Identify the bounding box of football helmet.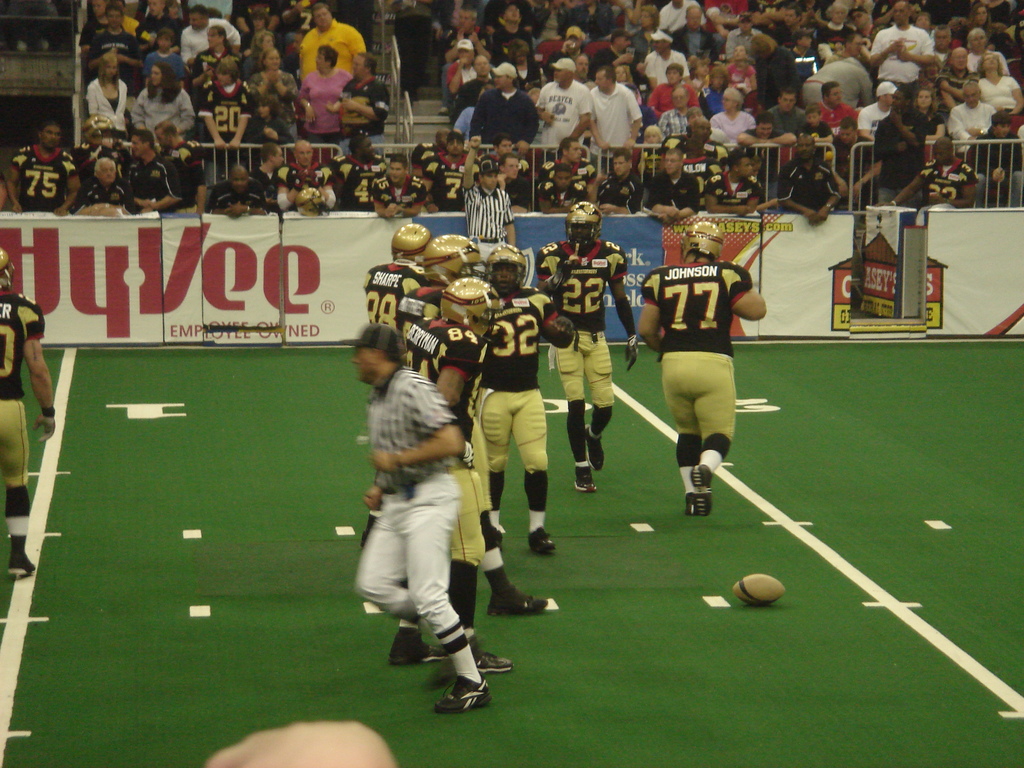
[left=79, top=114, right=115, bottom=144].
